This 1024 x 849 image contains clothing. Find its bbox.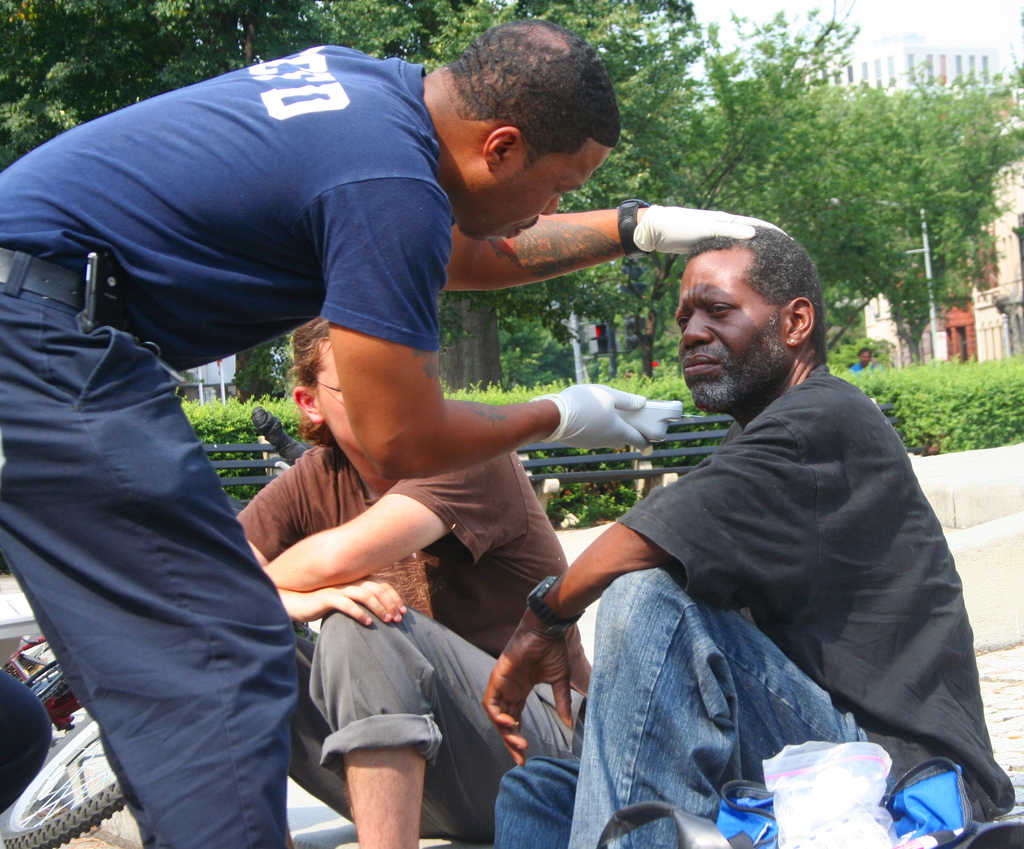
0, 40, 453, 848.
